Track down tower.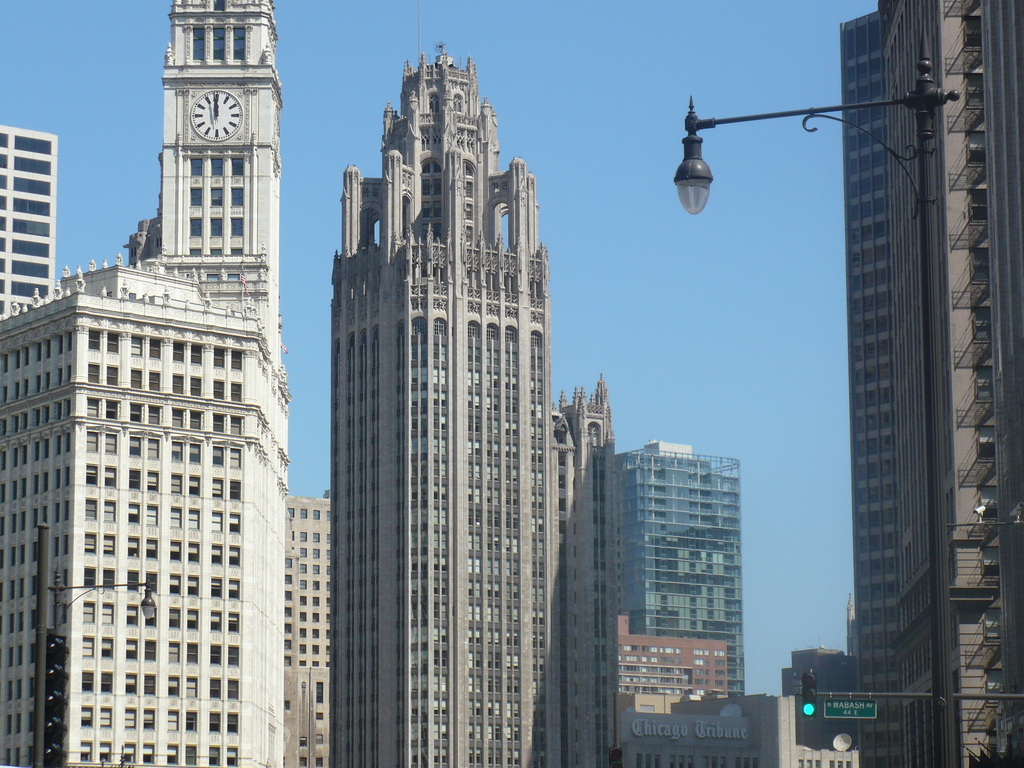
Tracked to {"x1": 326, "y1": 3, "x2": 625, "y2": 767}.
